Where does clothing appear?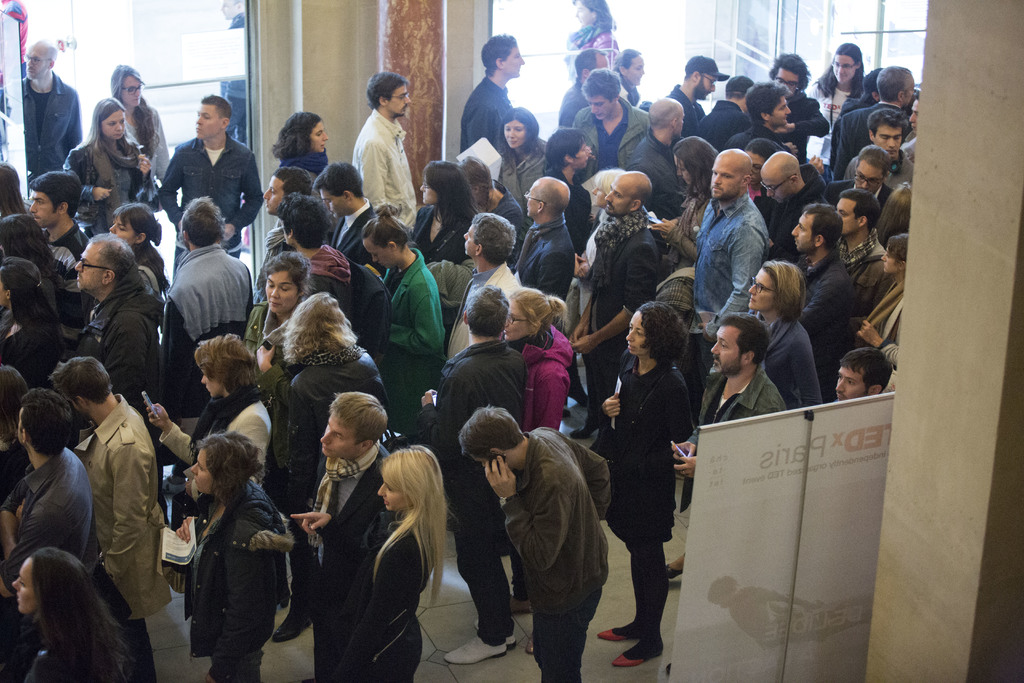
Appears at select_region(798, 248, 857, 373).
